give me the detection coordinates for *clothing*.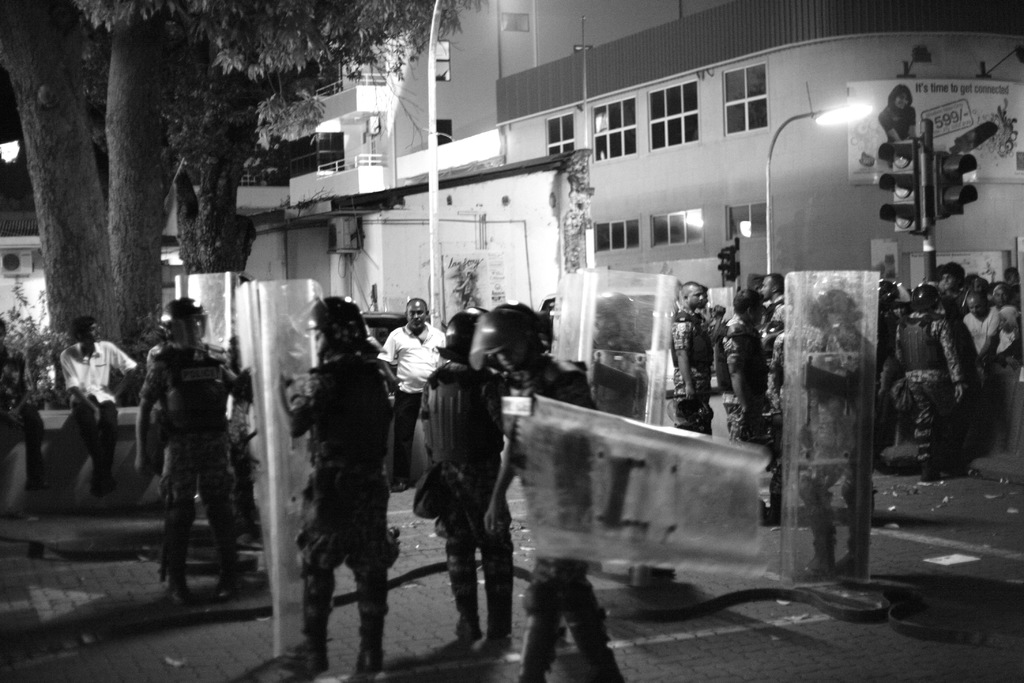
[60,340,140,467].
